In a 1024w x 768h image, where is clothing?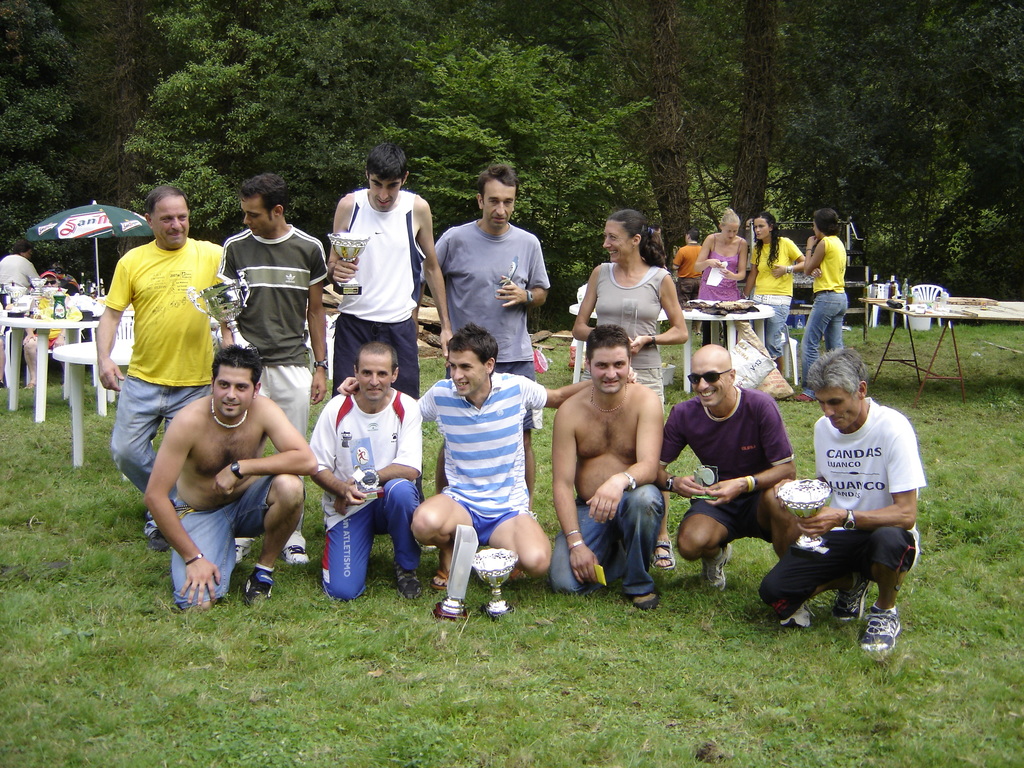
region(0, 250, 38, 307).
